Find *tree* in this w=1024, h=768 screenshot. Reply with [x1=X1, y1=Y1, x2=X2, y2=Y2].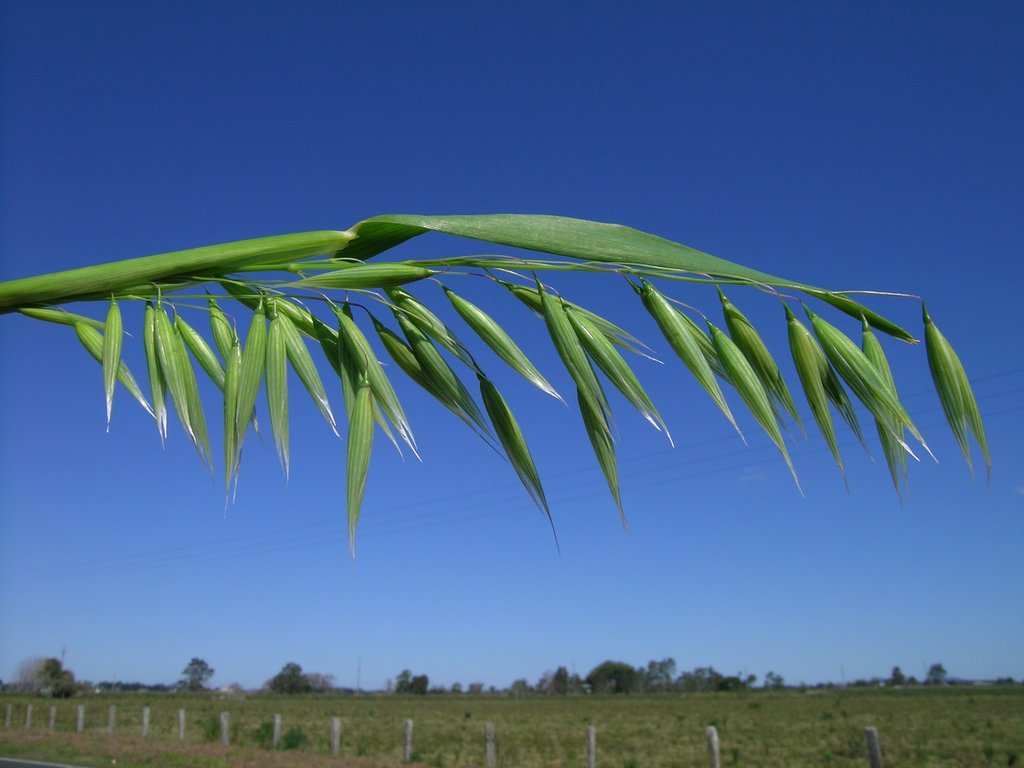
[x1=553, y1=666, x2=572, y2=700].
